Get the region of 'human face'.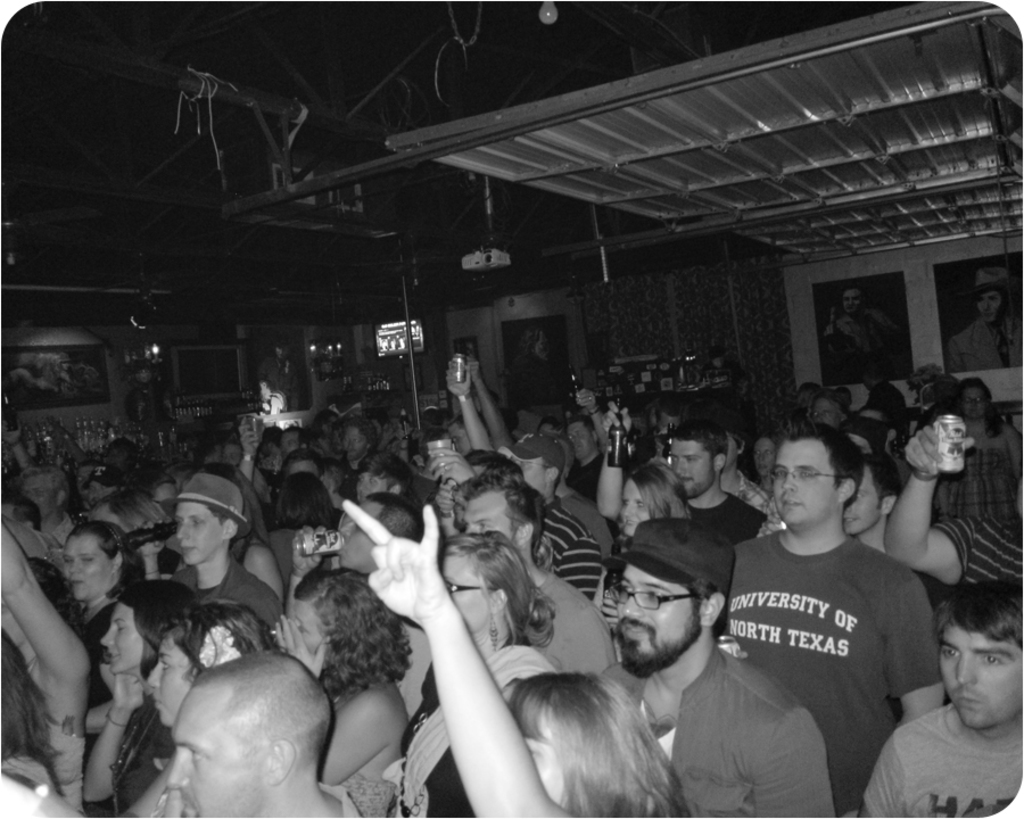
Rect(842, 290, 861, 321).
